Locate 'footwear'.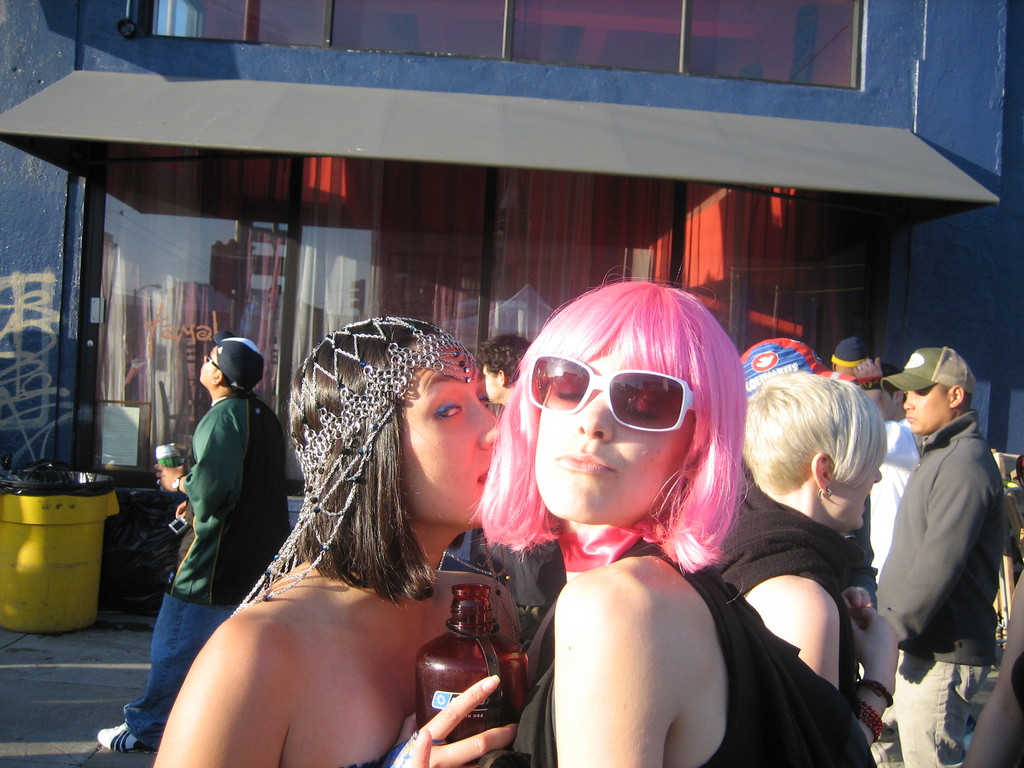
Bounding box: bbox=(96, 721, 157, 756).
